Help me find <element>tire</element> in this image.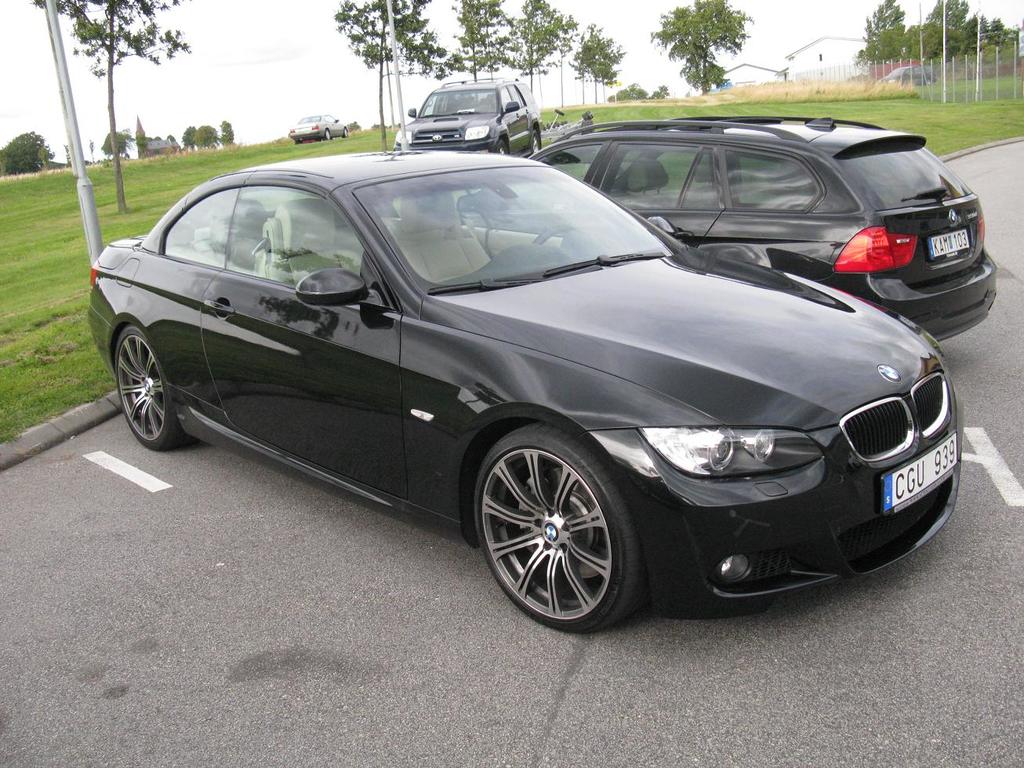
Found it: rect(923, 75, 939, 87).
